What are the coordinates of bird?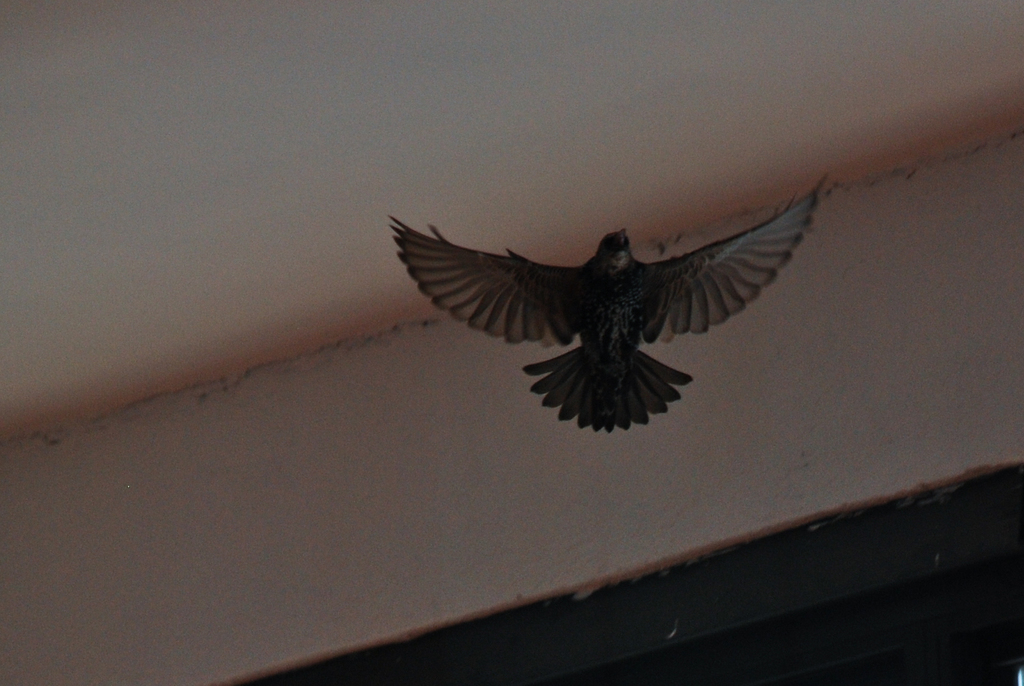
(left=391, top=179, right=812, bottom=434).
